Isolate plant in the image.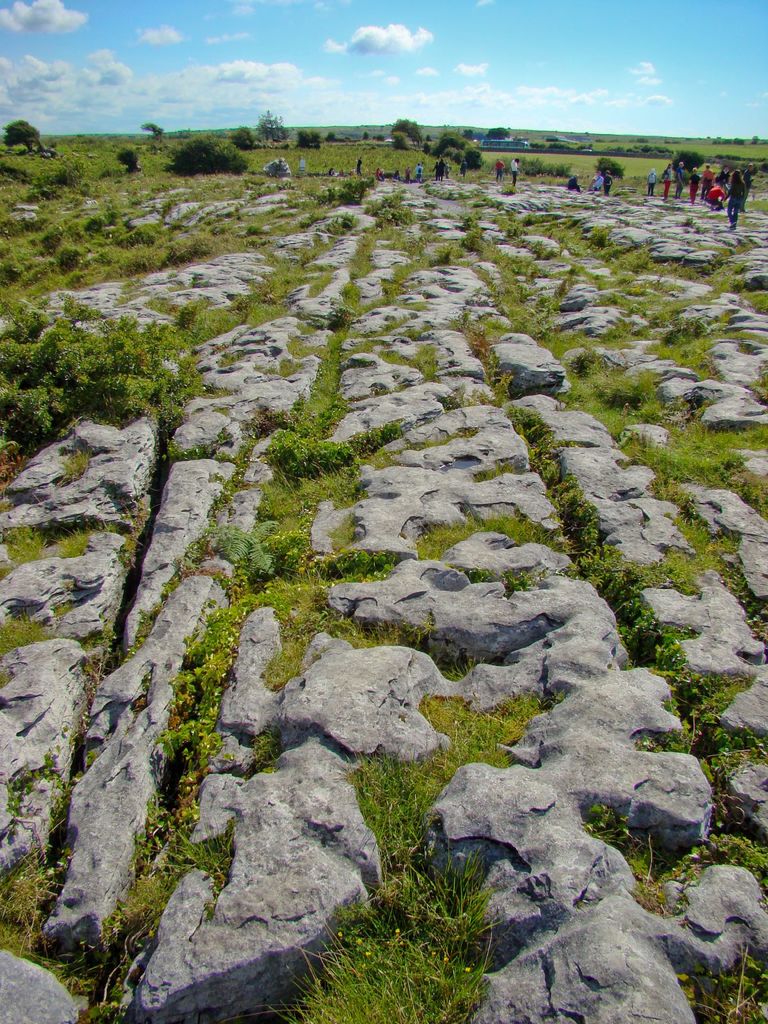
Isolated region: [102, 593, 258, 1020].
